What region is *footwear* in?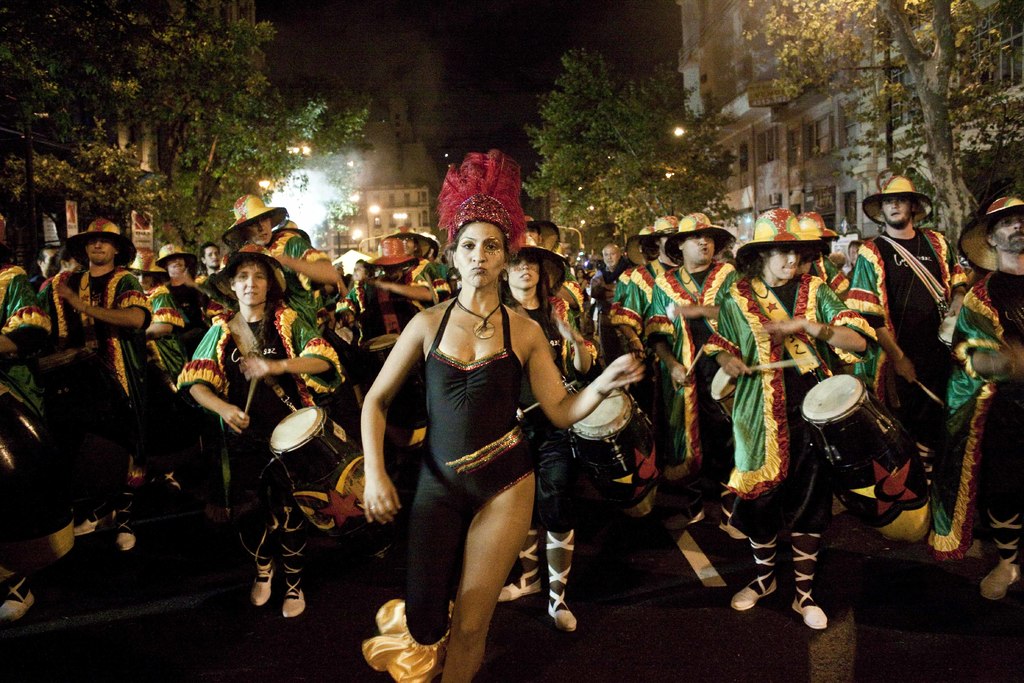
BBox(790, 526, 831, 632).
